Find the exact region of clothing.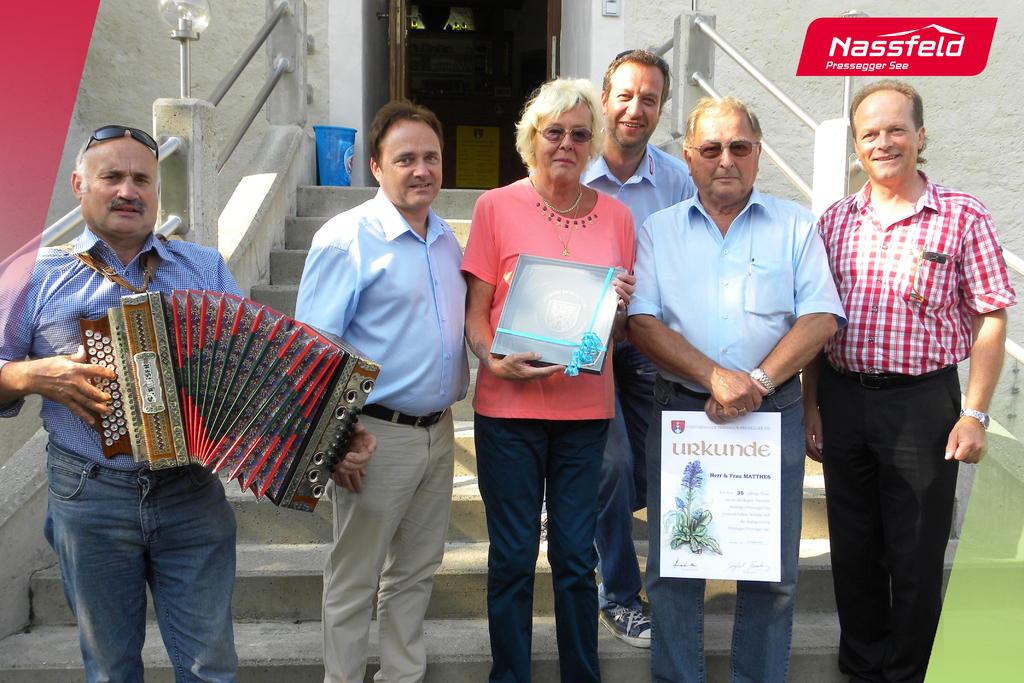
Exact region: bbox=(587, 142, 698, 607).
